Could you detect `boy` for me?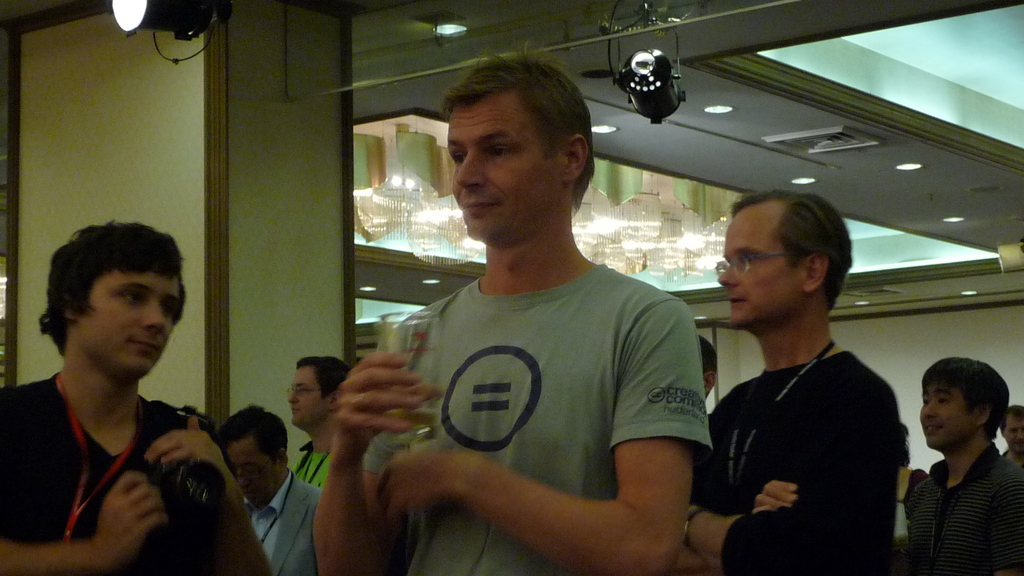
Detection result: <bbox>0, 204, 223, 564</bbox>.
